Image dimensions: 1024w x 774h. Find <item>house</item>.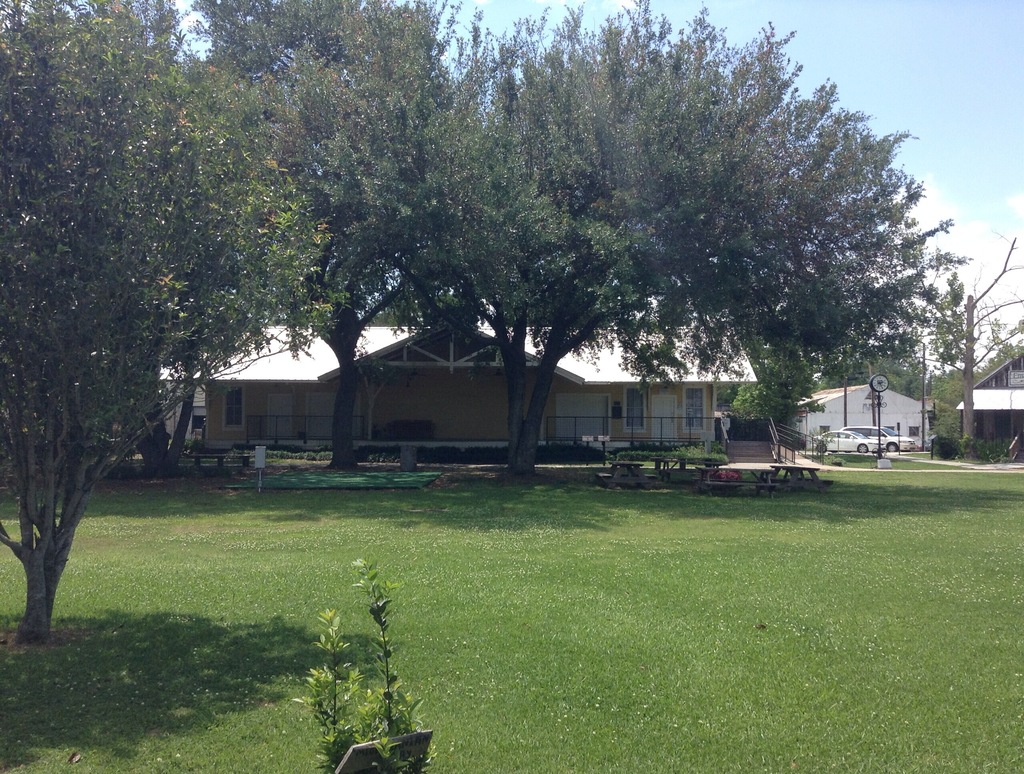
box=[199, 311, 588, 459].
